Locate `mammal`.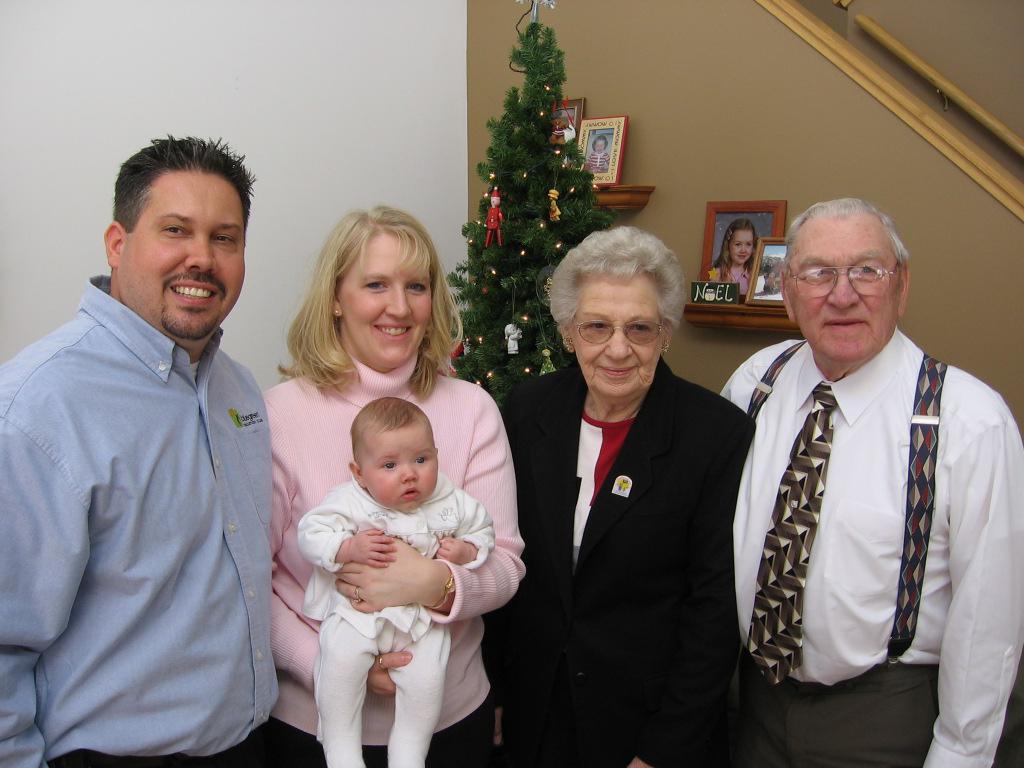
Bounding box: box=[261, 198, 526, 767].
